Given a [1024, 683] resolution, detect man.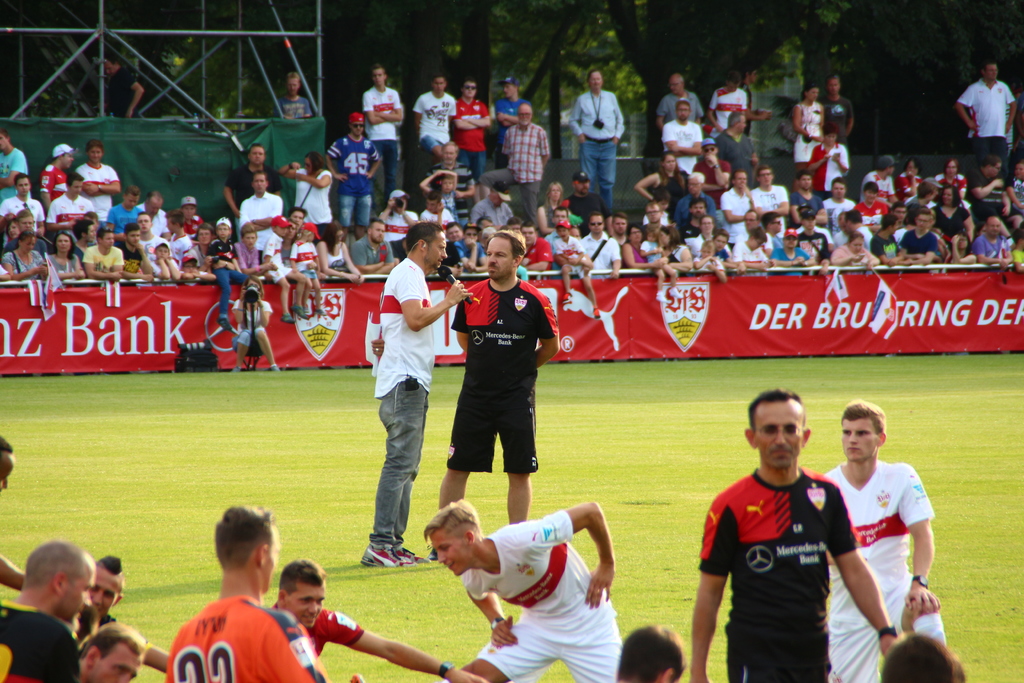
locate(0, 536, 82, 682).
